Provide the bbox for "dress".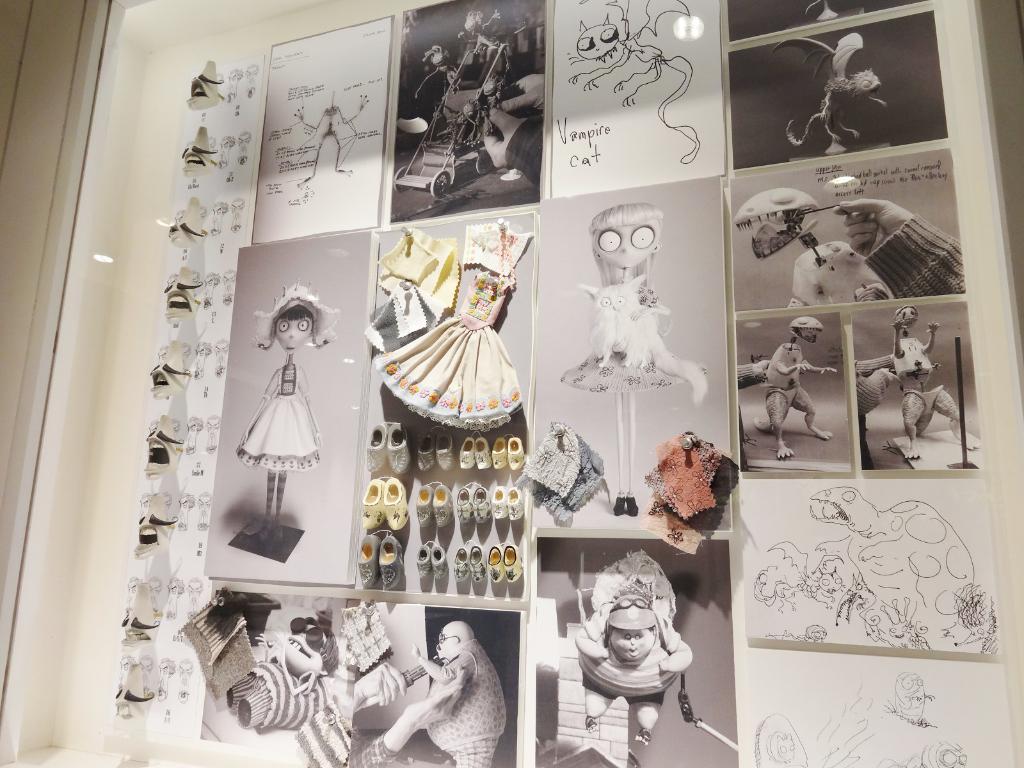
select_region(237, 360, 319, 467).
